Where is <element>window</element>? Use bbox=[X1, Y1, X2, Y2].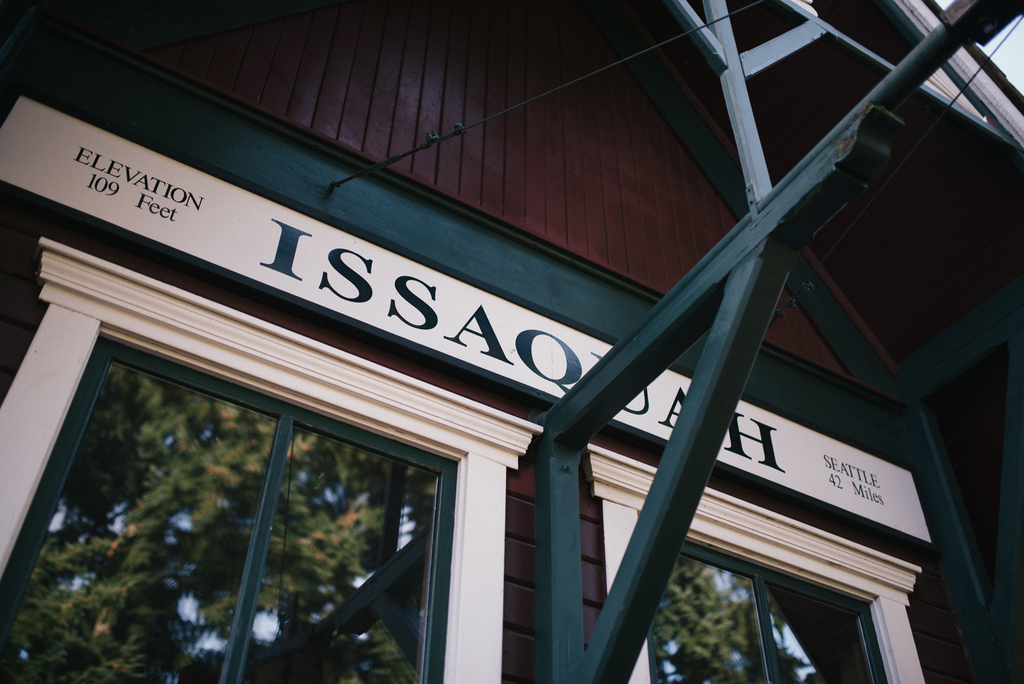
bbox=[728, 547, 921, 673].
